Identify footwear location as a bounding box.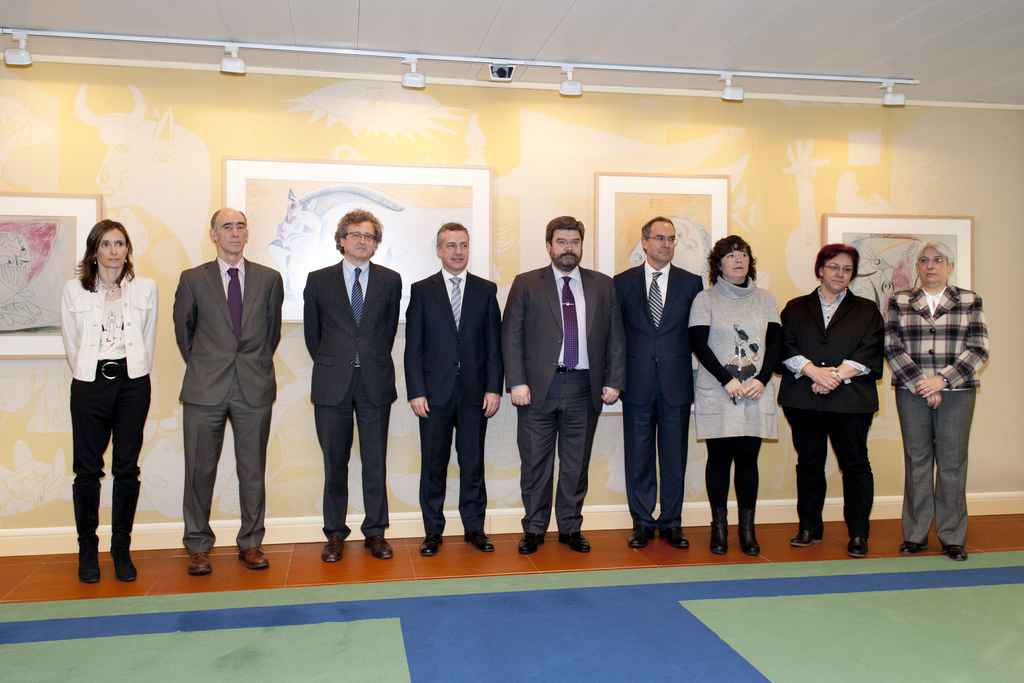
(244,545,269,570).
